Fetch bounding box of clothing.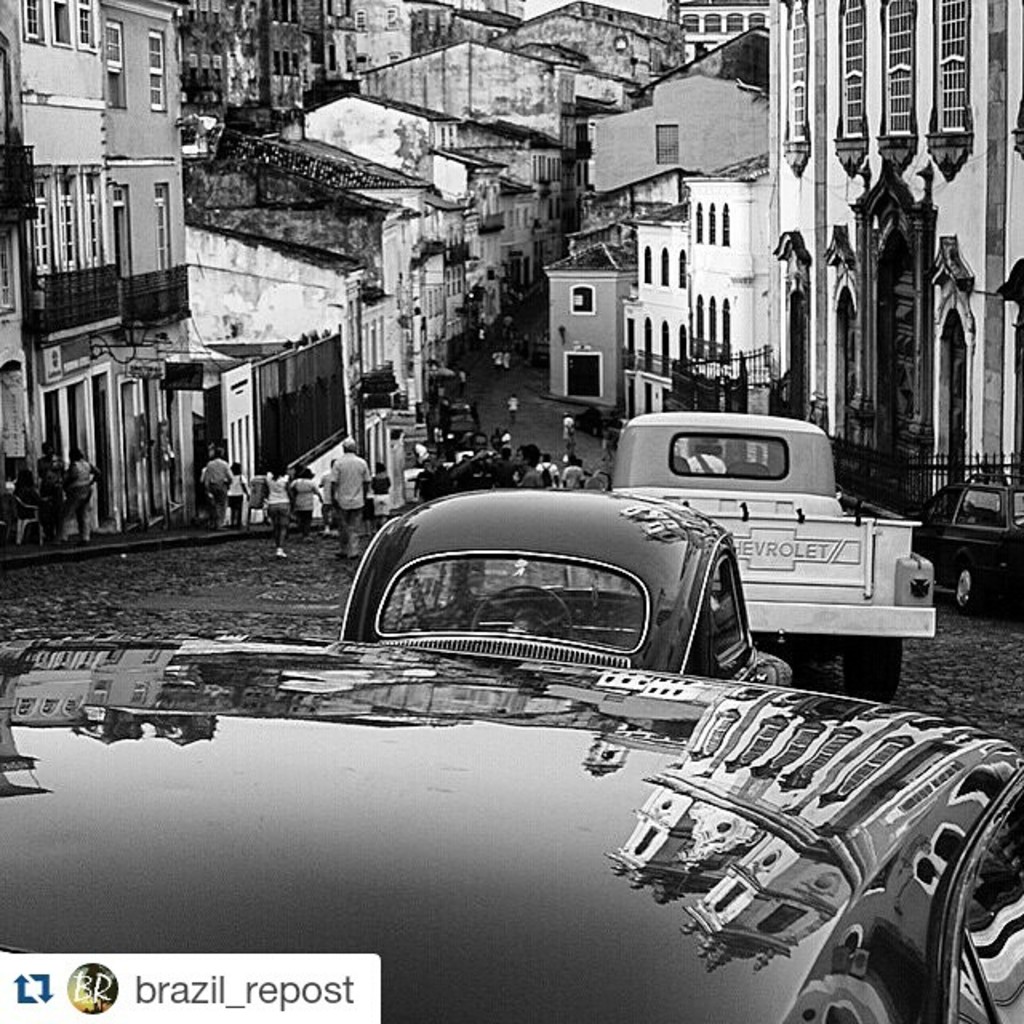
Bbox: [x1=365, y1=466, x2=387, y2=526].
